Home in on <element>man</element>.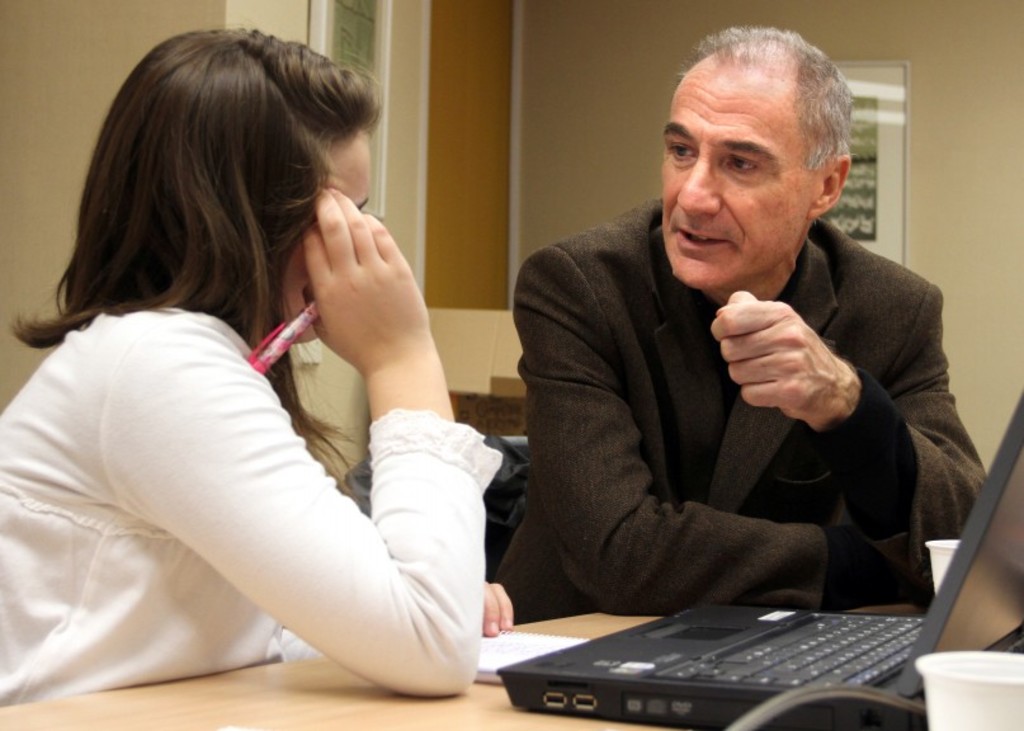
Homed in at (419, 77, 968, 654).
